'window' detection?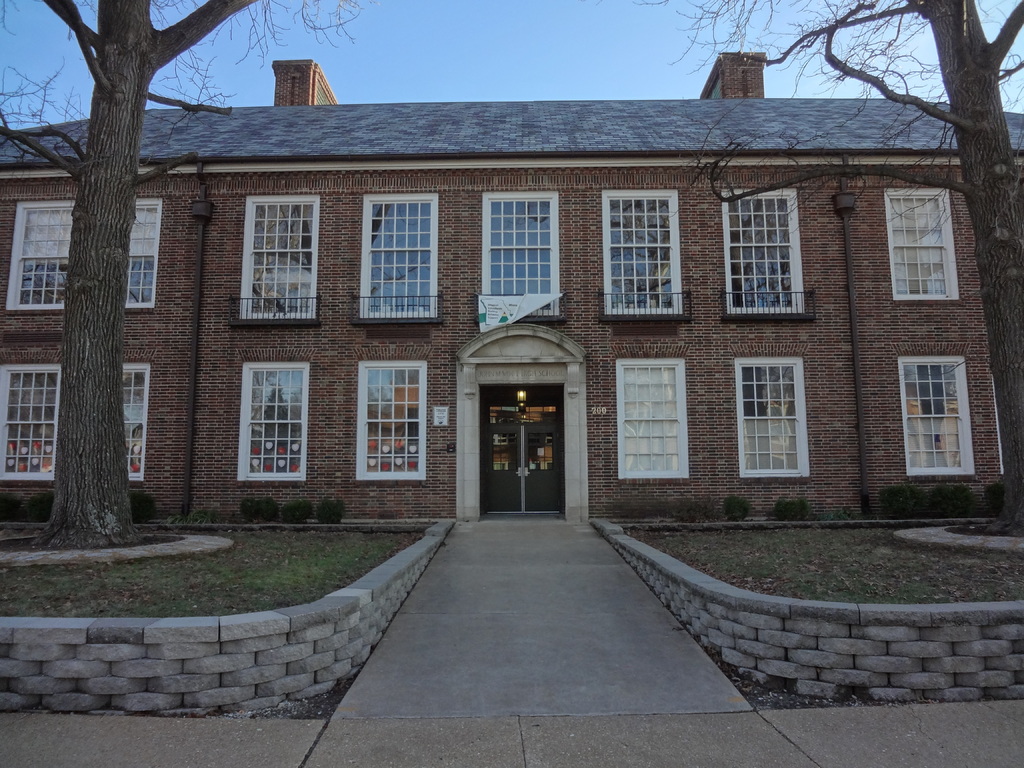
rect(733, 355, 811, 478)
